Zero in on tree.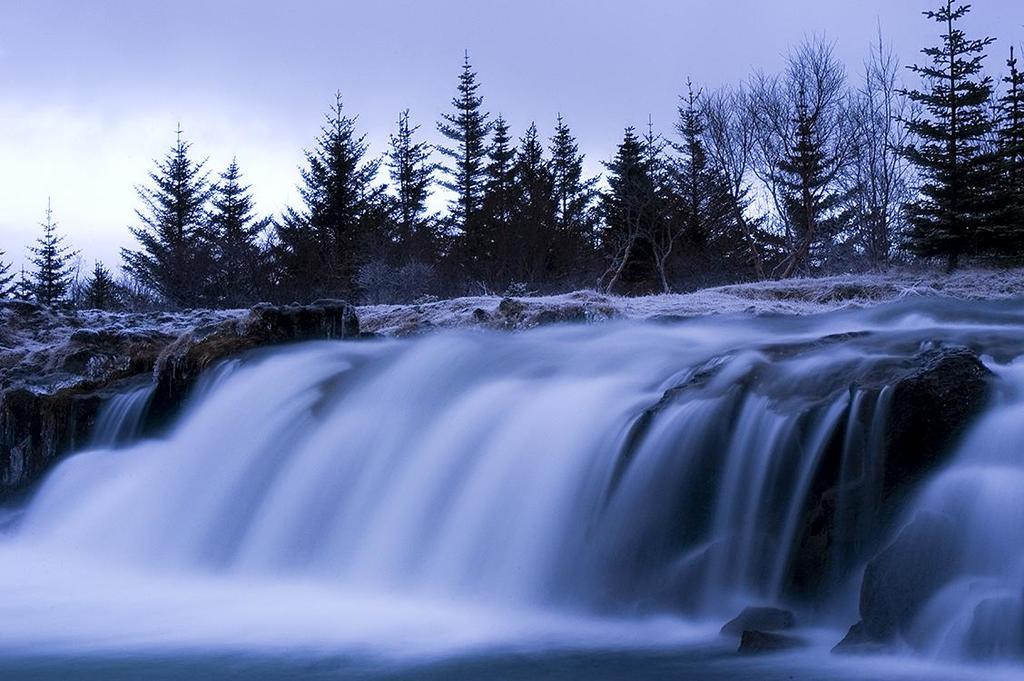
Zeroed in: {"x1": 733, "y1": 20, "x2": 871, "y2": 277}.
